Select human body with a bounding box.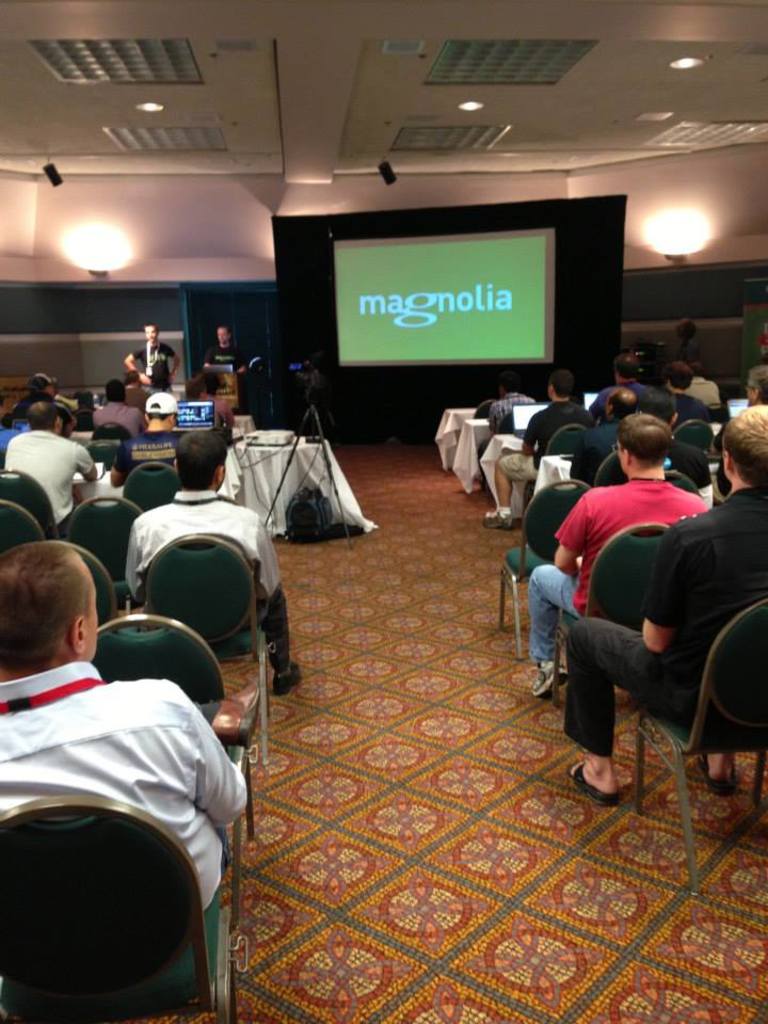
{"left": 0, "top": 537, "right": 243, "bottom": 923}.
